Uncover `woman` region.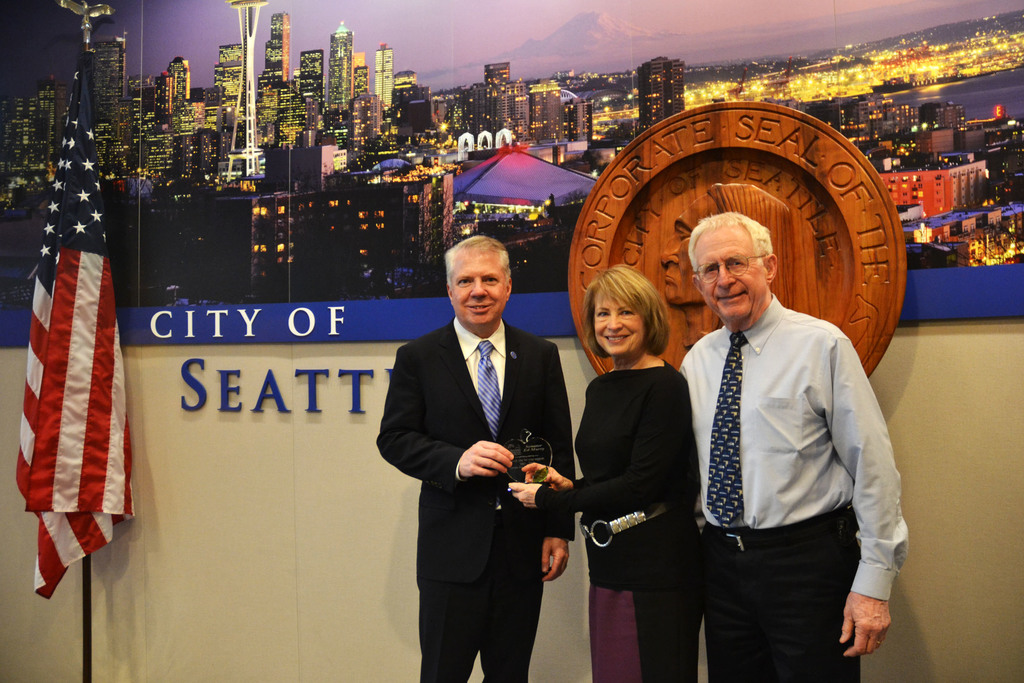
Uncovered: box(511, 255, 704, 682).
